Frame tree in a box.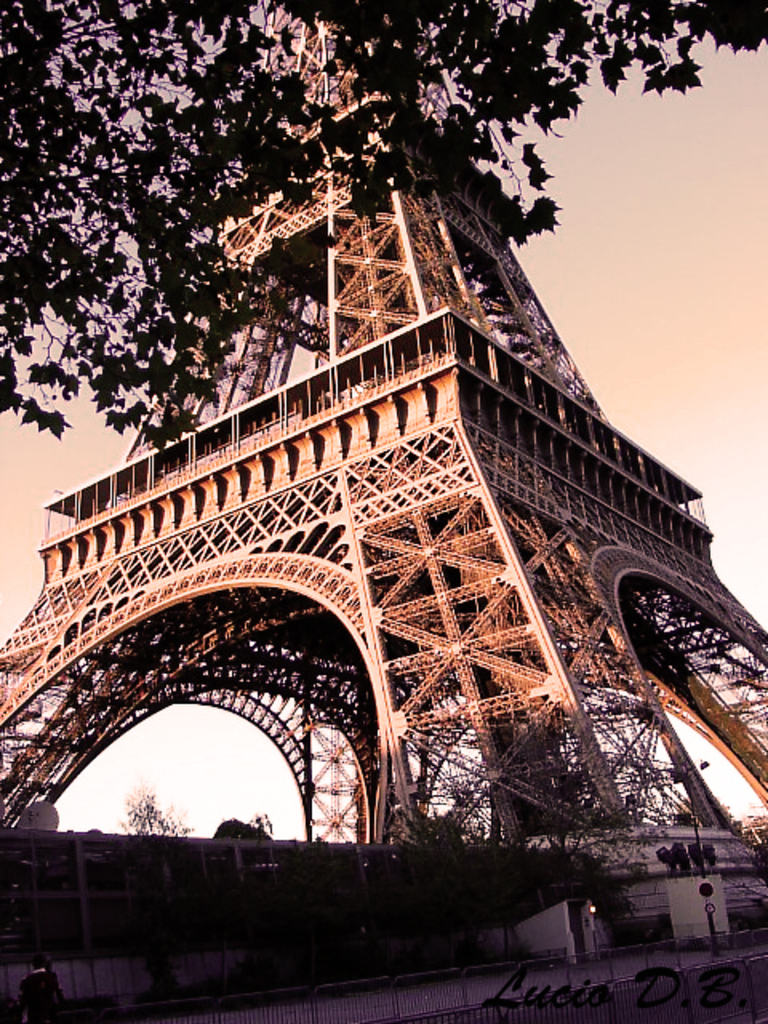
crop(370, 726, 642, 934).
